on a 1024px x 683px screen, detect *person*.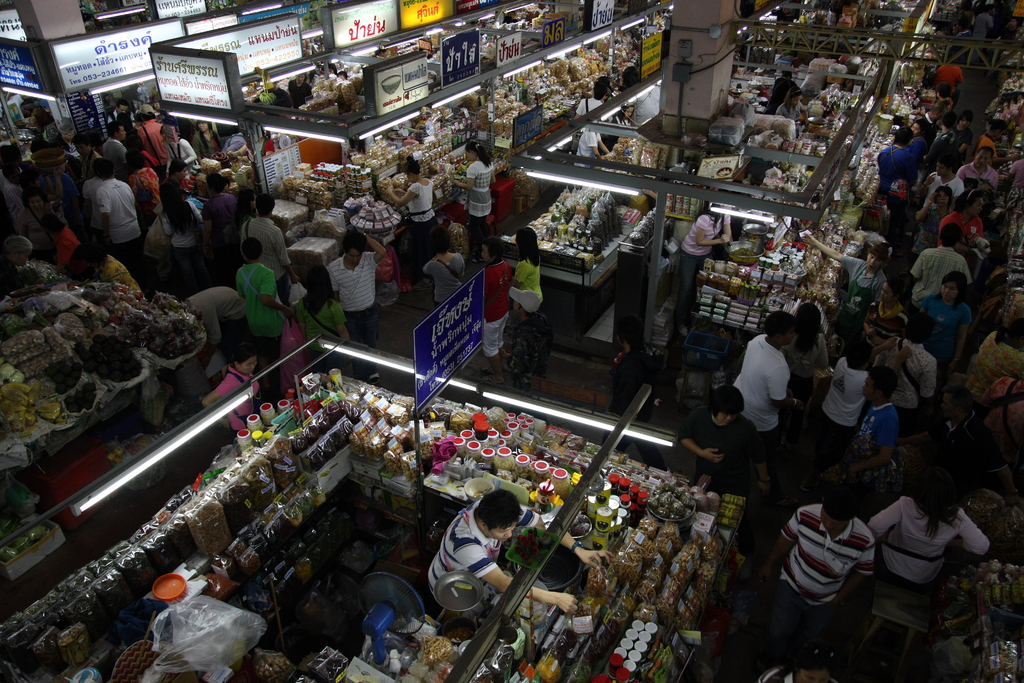
(426,487,616,614).
